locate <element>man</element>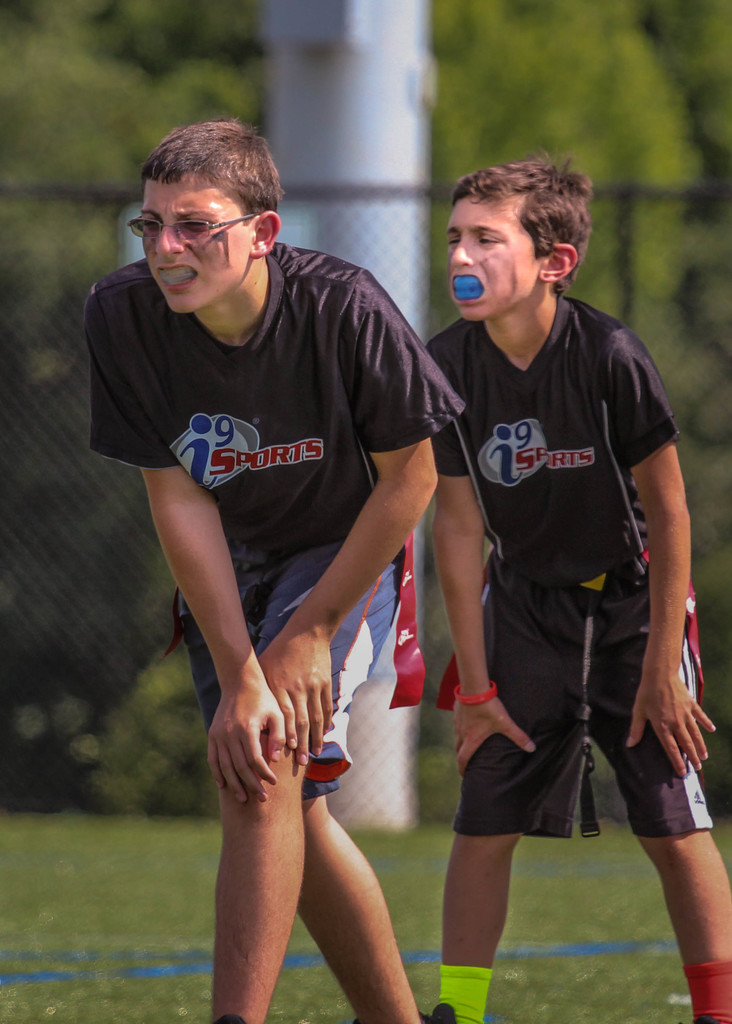
[85,116,494,991]
